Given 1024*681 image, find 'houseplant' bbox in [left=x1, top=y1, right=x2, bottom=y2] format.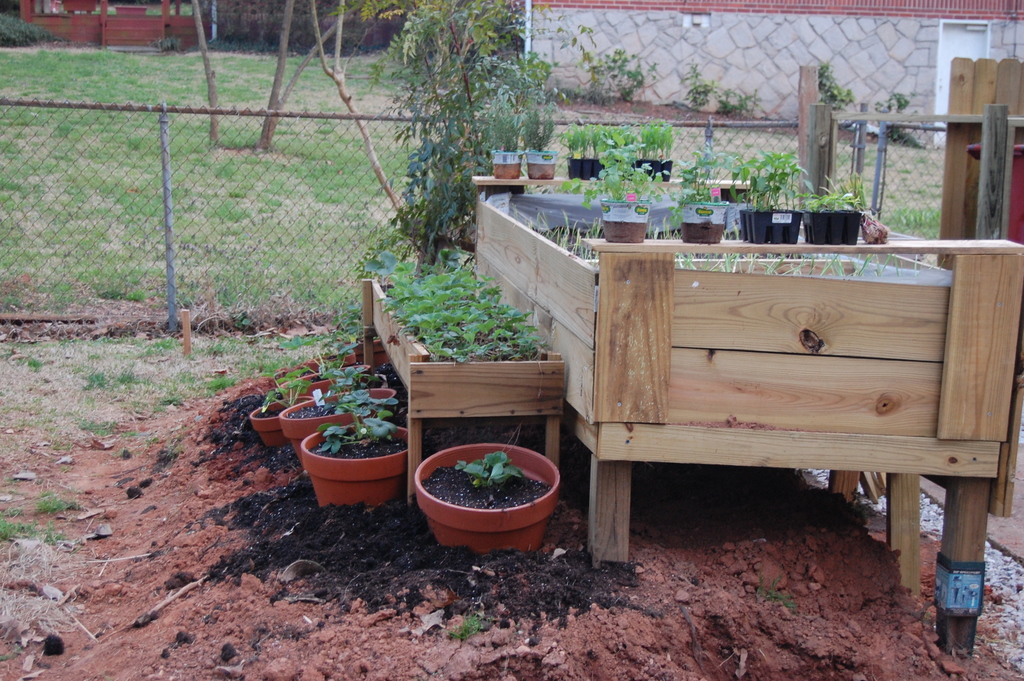
[left=525, top=104, right=555, bottom=183].
